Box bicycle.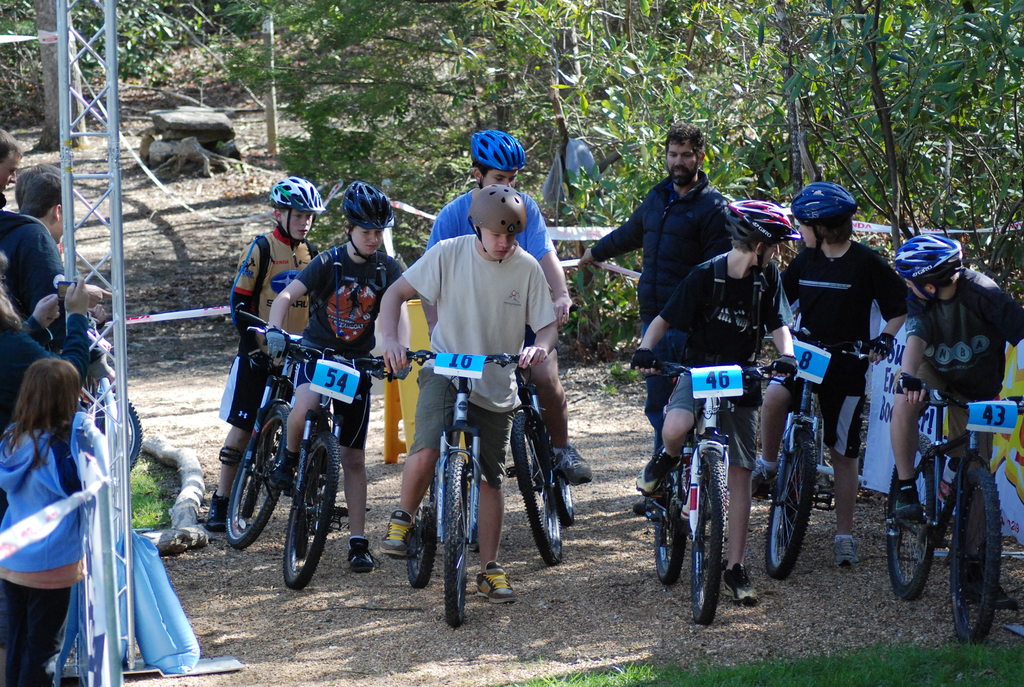
<region>63, 306, 140, 475</region>.
